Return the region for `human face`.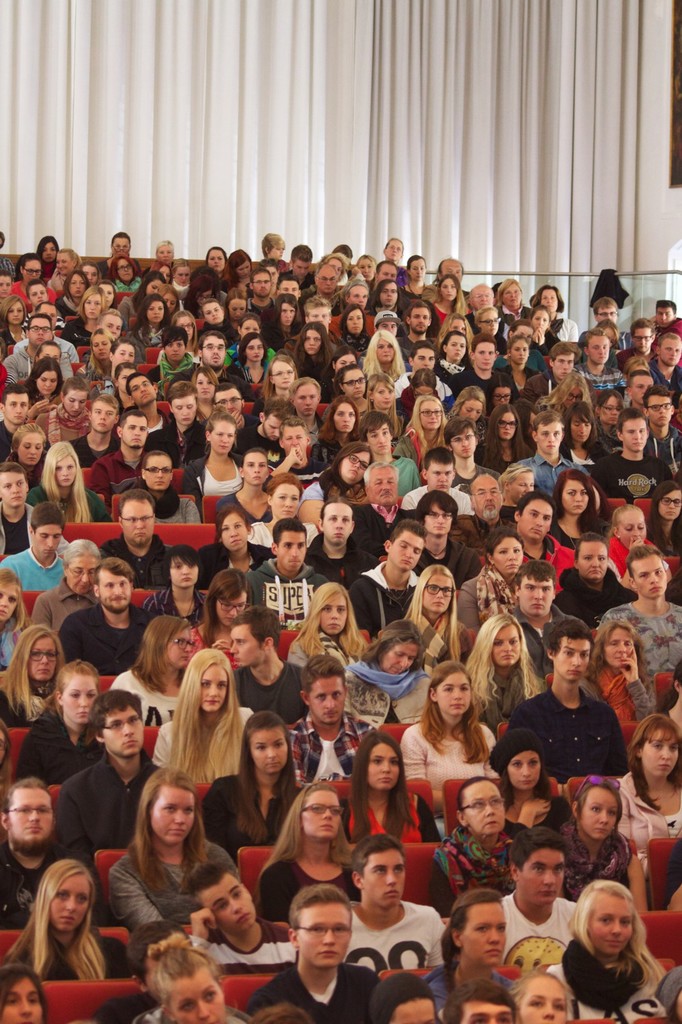
bbox=[99, 281, 115, 305].
